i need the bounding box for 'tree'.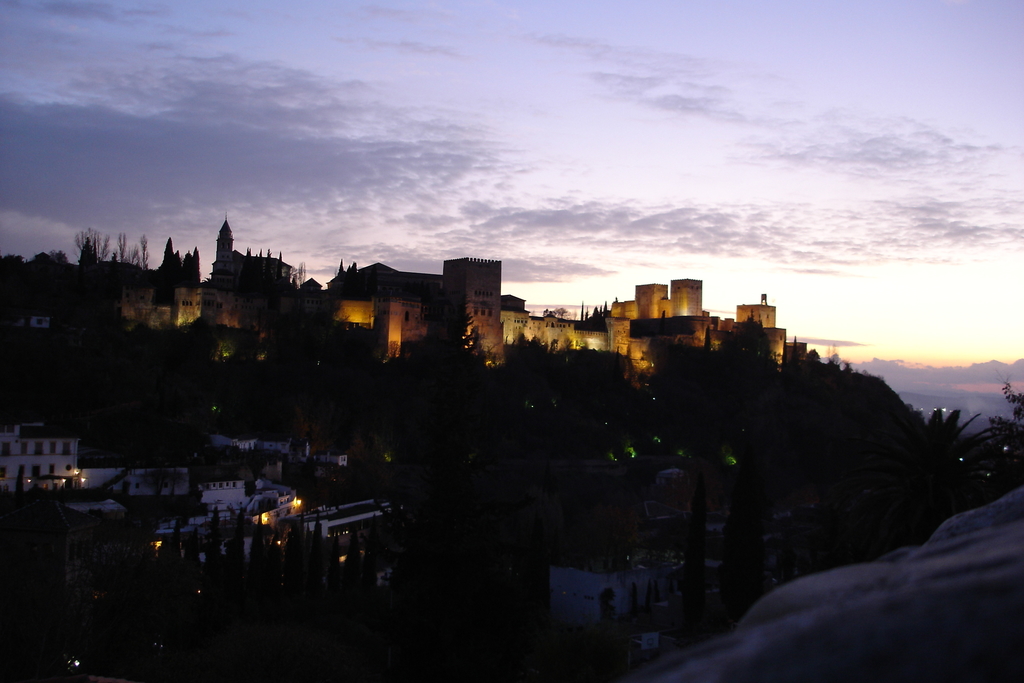
Here it is: region(72, 225, 109, 265).
